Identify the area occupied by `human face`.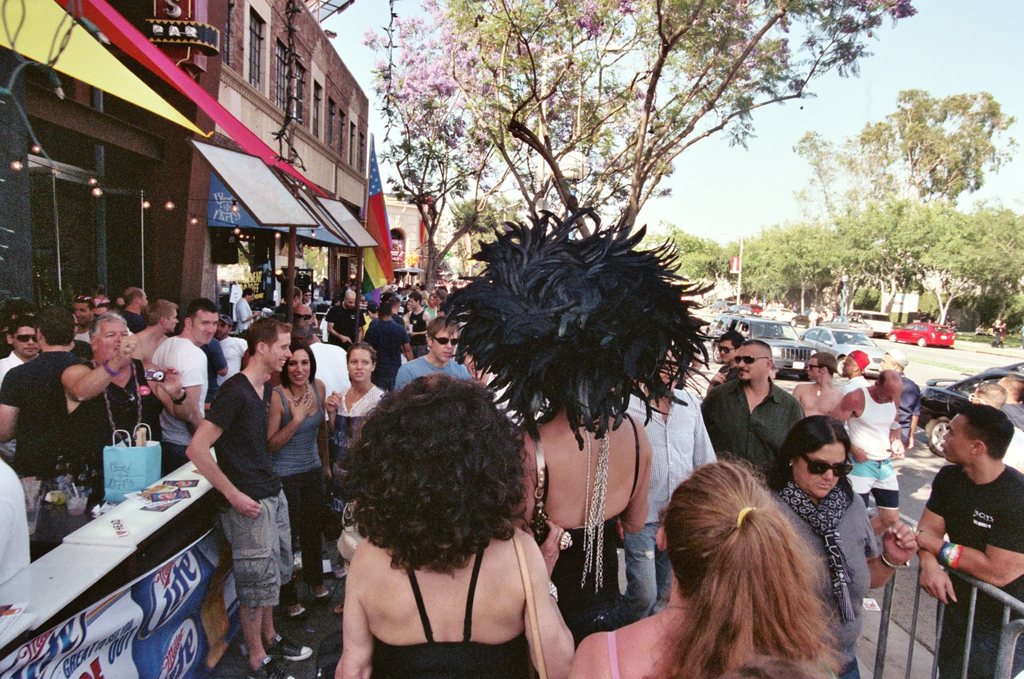
Area: 792:444:845:496.
